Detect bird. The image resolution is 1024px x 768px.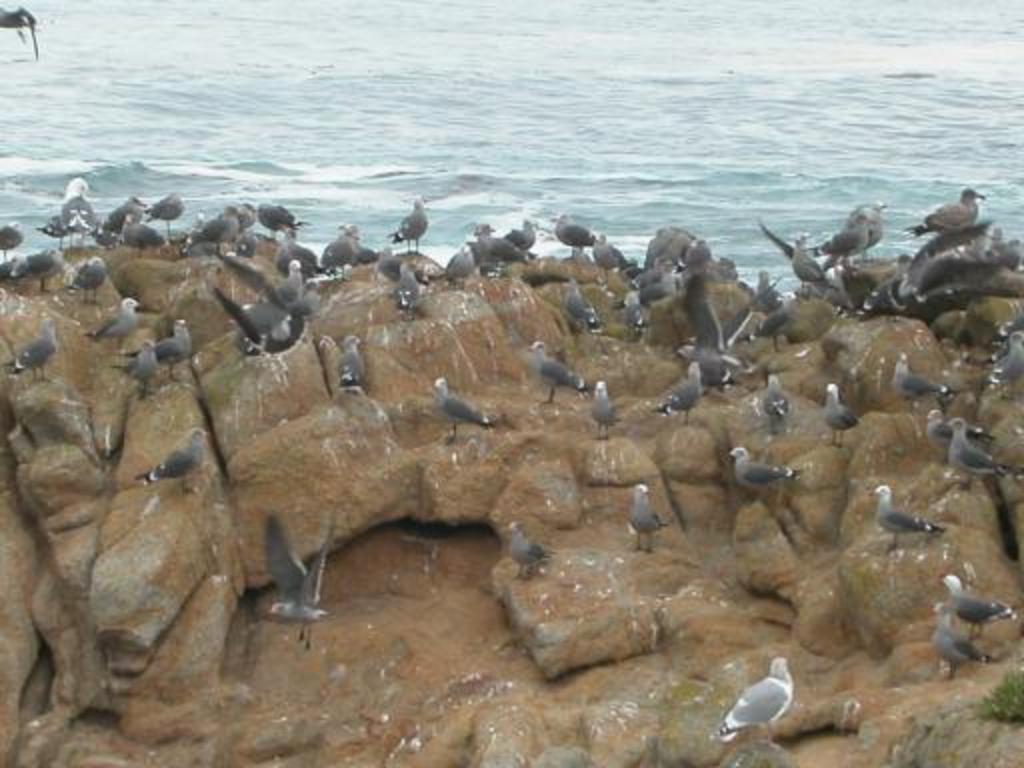
pyautogui.locateOnScreen(120, 314, 196, 382).
